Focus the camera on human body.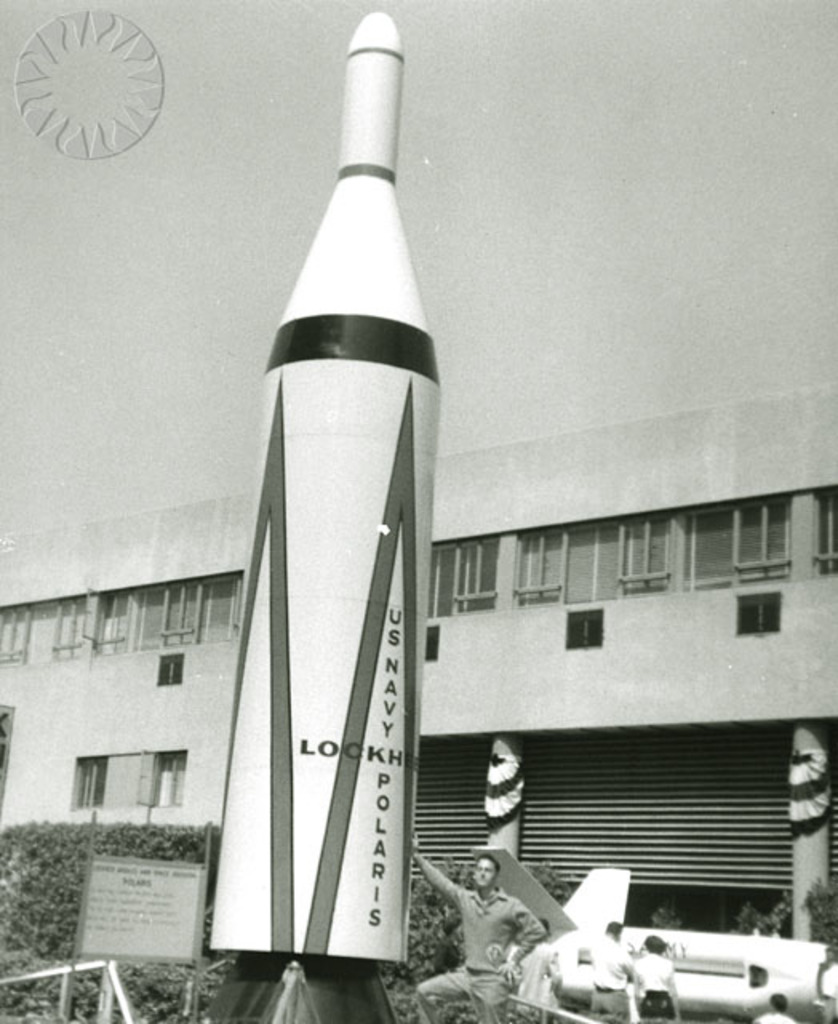
Focus region: (409,853,549,1022).
